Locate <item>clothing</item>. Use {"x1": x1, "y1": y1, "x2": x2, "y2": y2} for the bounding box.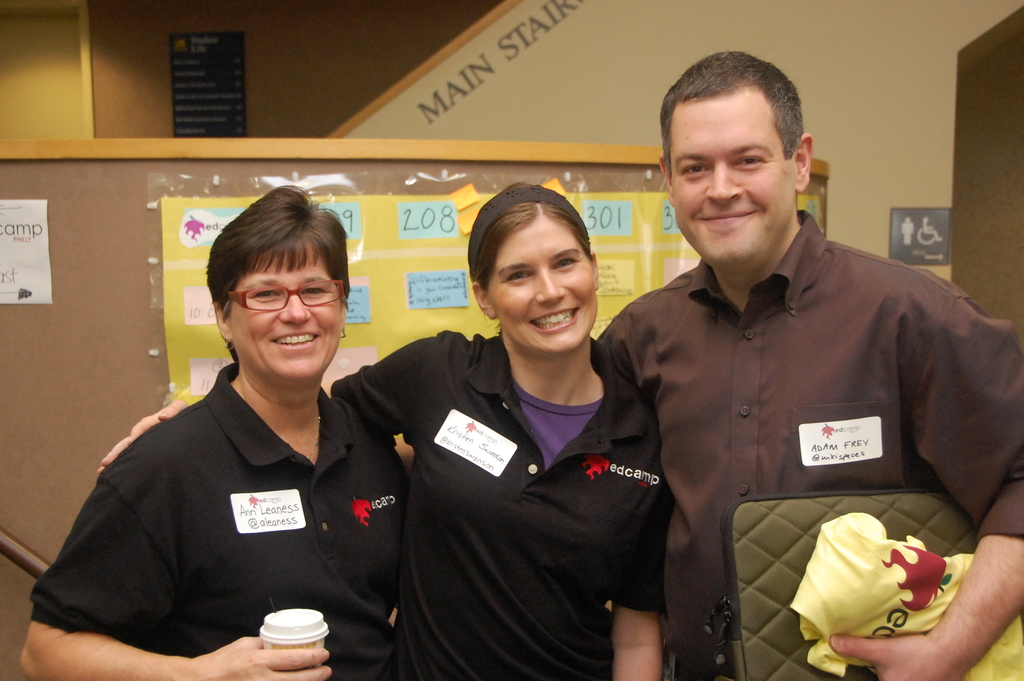
{"x1": 598, "y1": 210, "x2": 1023, "y2": 680}.
